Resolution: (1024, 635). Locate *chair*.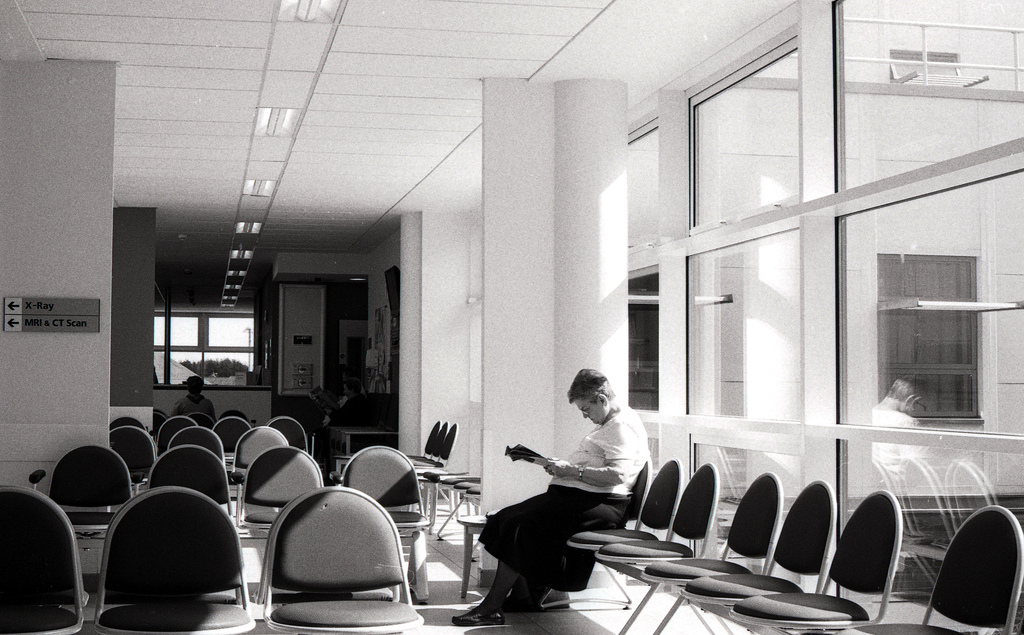
(x1=268, y1=413, x2=308, y2=454).
